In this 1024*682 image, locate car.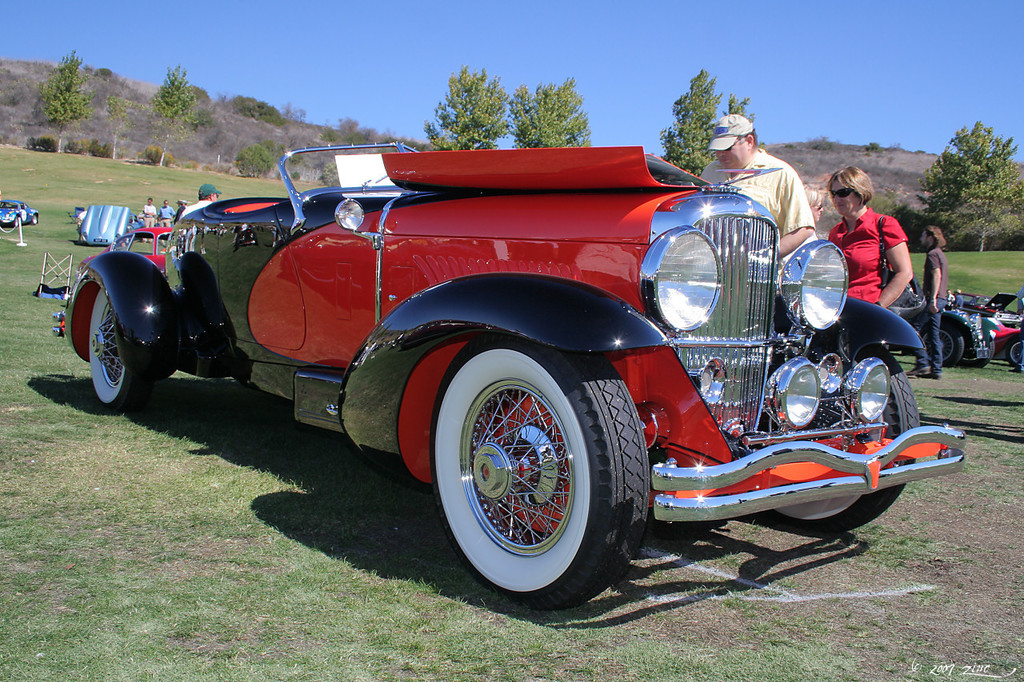
Bounding box: l=74, t=223, r=171, b=273.
